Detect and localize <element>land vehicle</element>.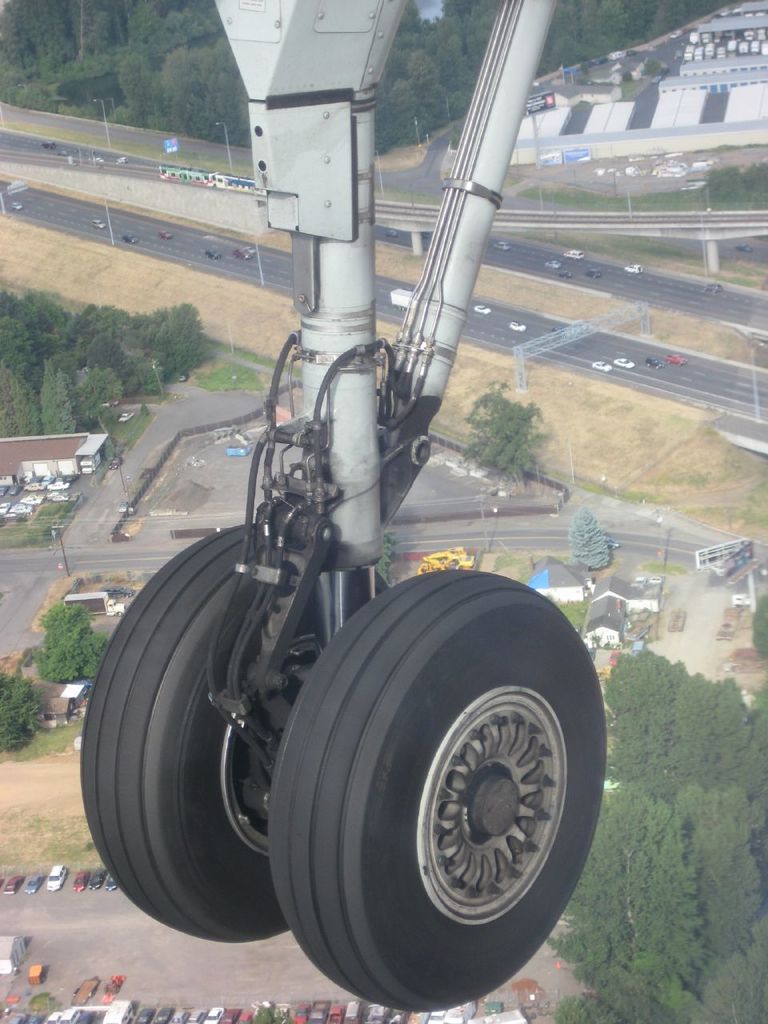
Localized at bbox(612, 356, 635, 370).
